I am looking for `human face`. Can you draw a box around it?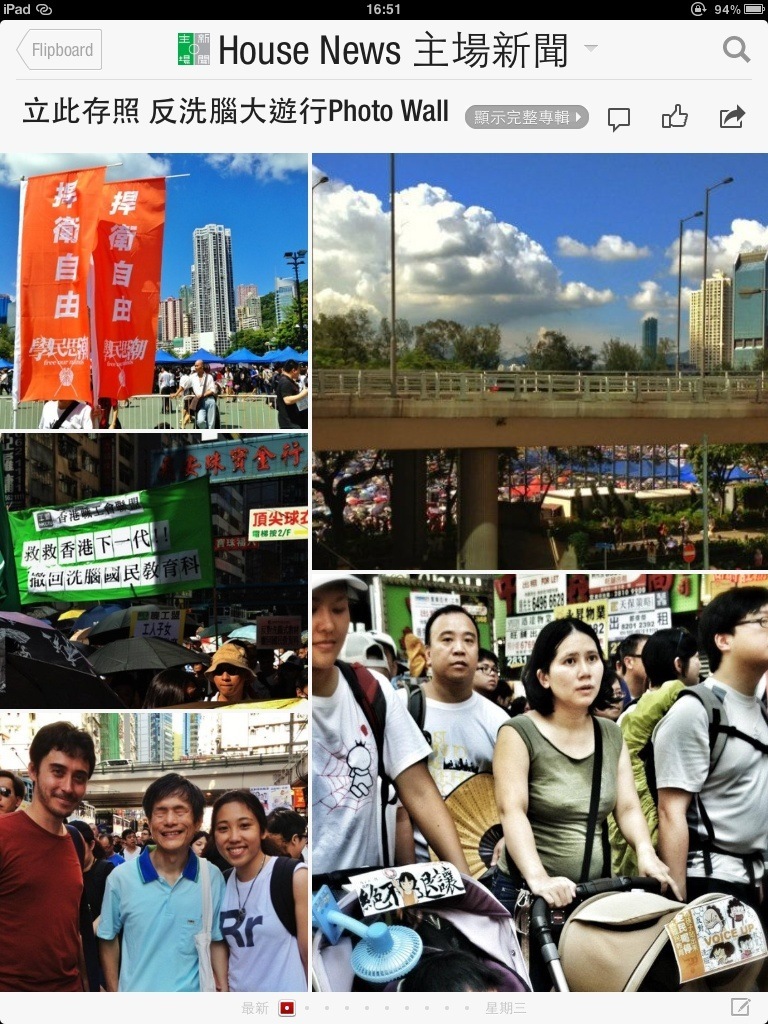
Sure, the bounding box is BBox(34, 746, 91, 815).
